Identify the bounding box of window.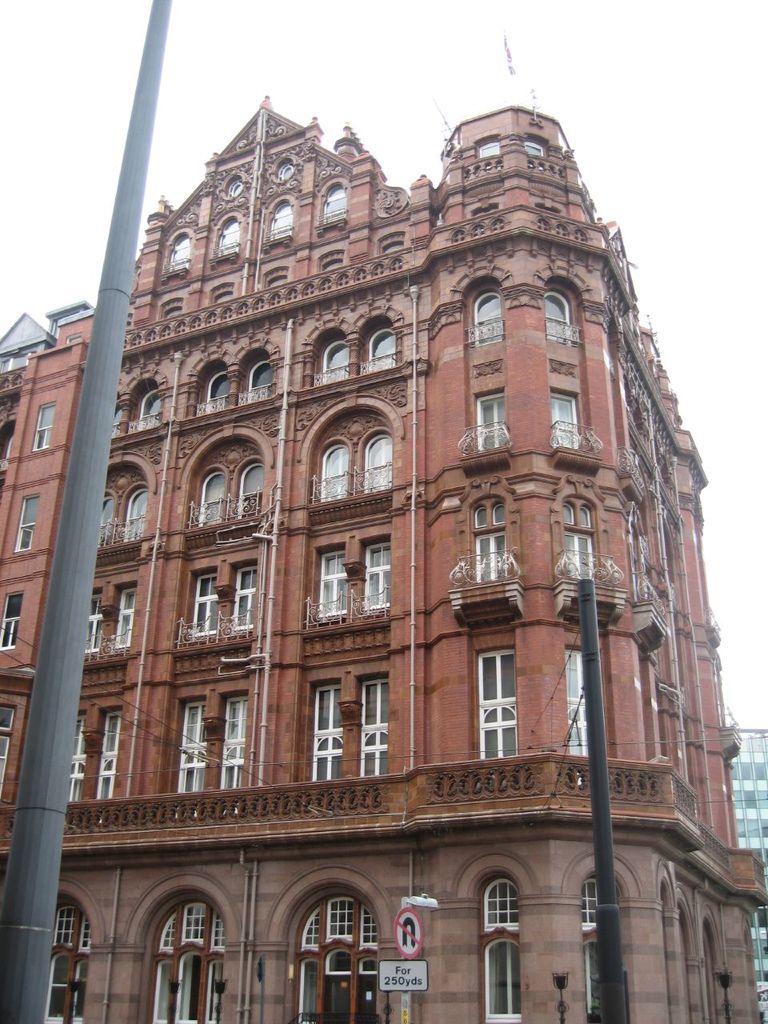
[116, 584, 135, 647].
